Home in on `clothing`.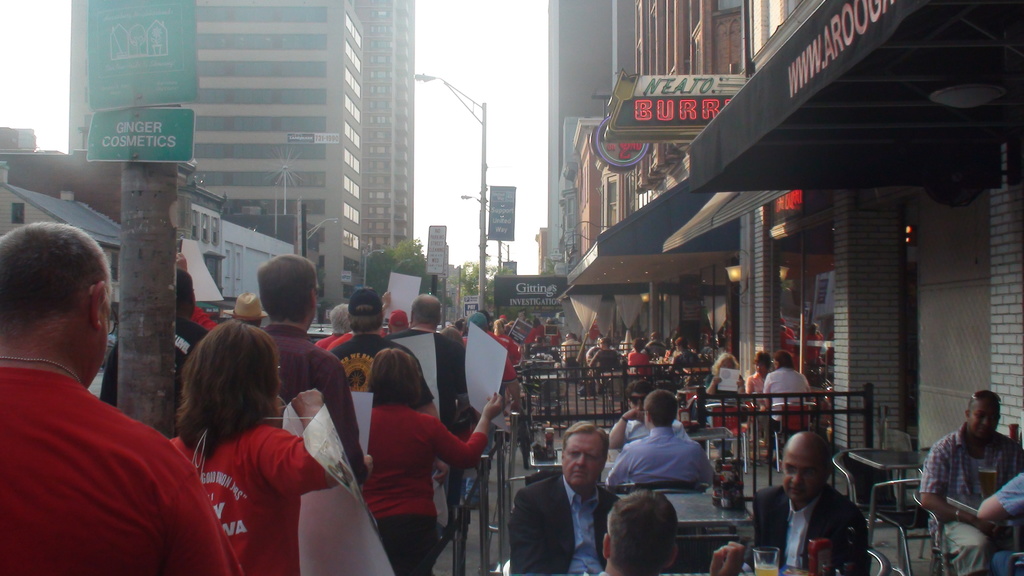
Homed in at crop(362, 393, 483, 575).
